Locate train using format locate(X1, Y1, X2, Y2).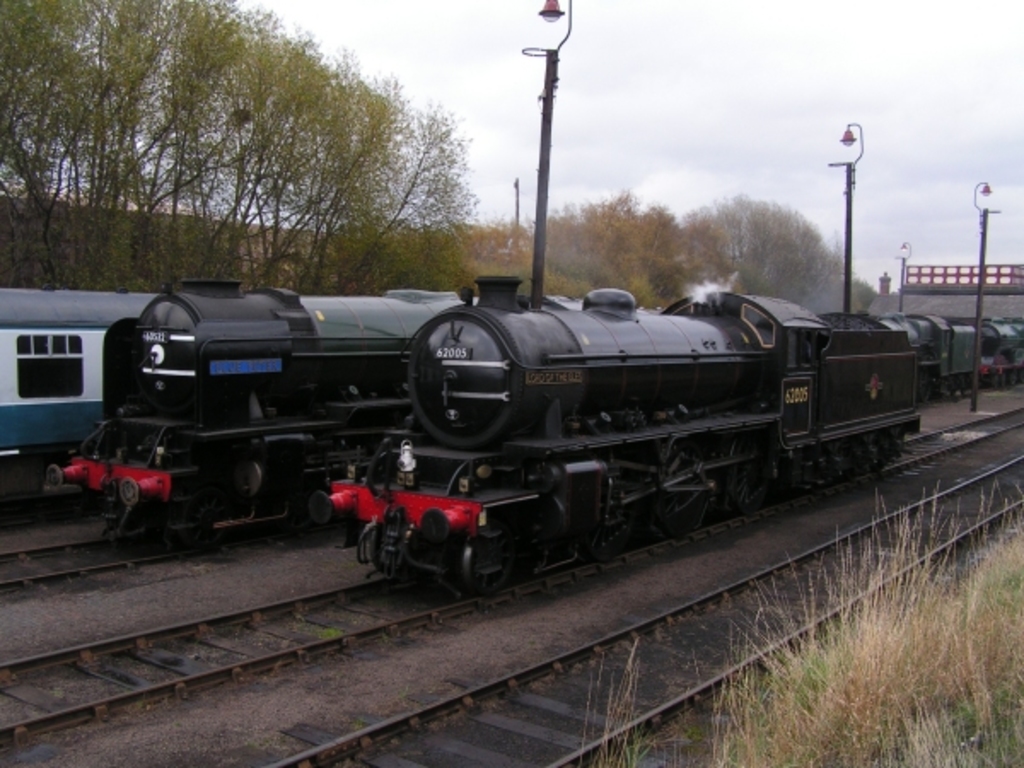
locate(872, 299, 1022, 398).
